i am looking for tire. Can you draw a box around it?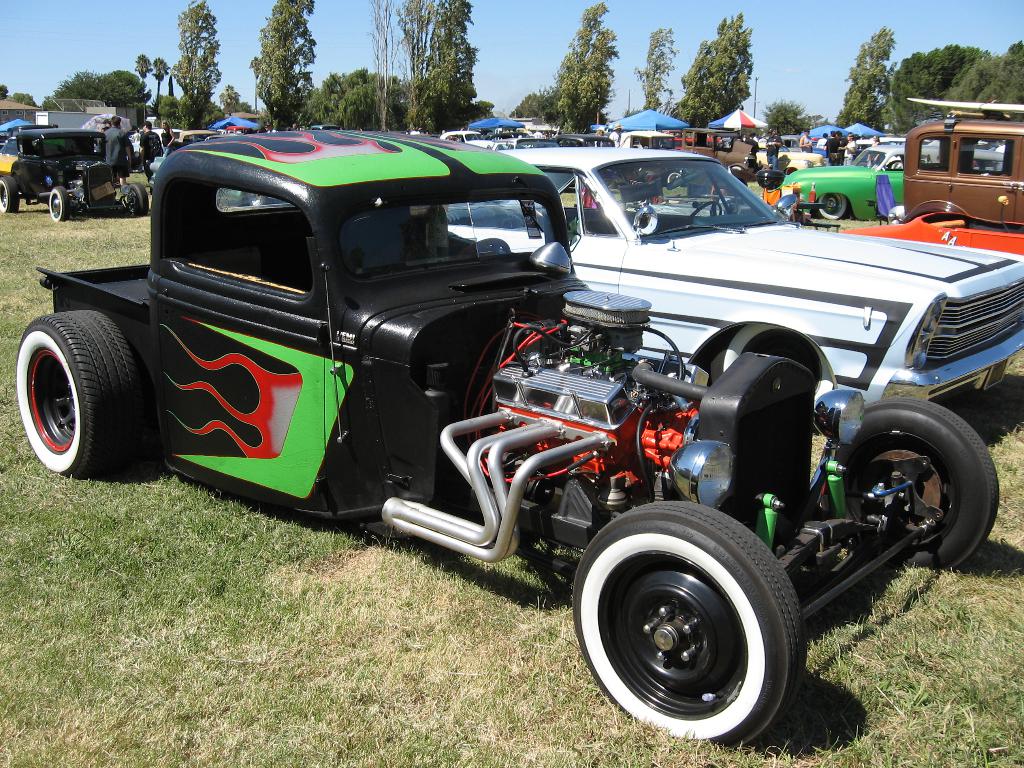
Sure, the bounding box is locate(816, 188, 851, 220).
